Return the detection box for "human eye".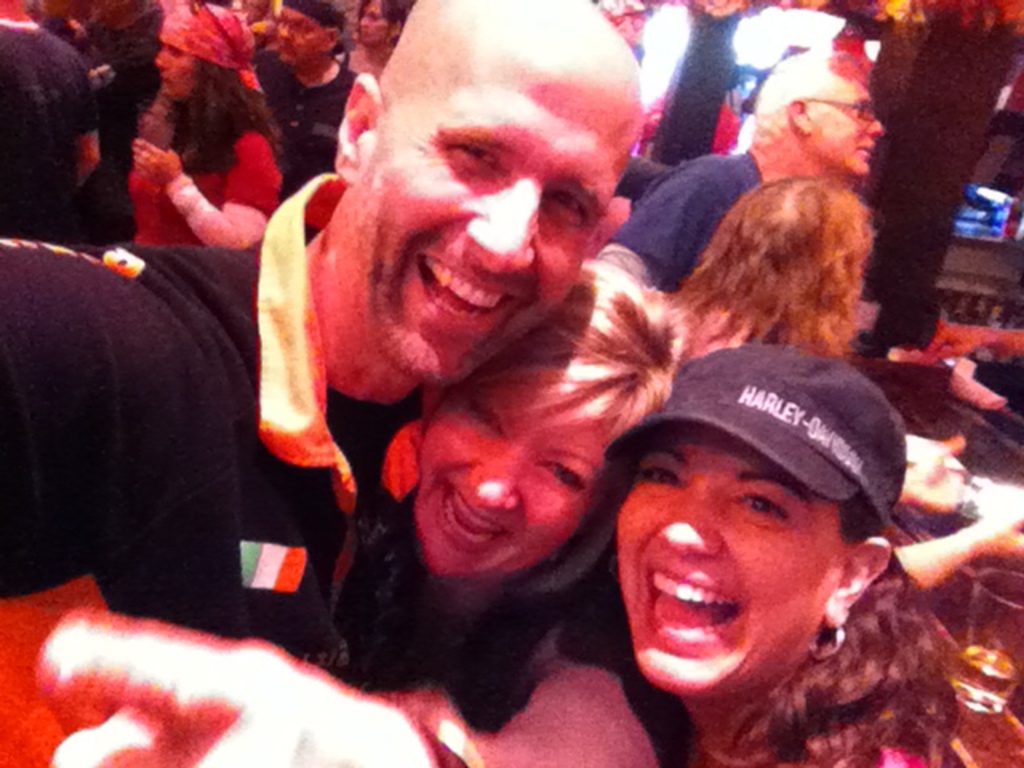
<bbox>539, 459, 587, 490</bbox>.
